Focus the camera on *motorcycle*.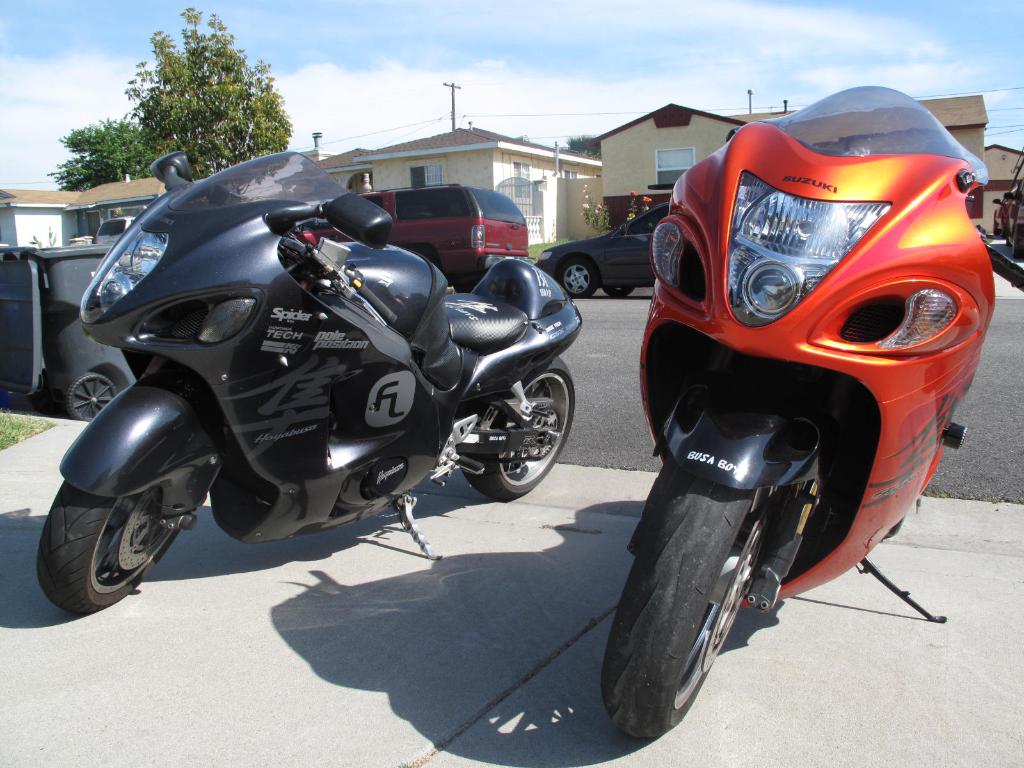
Focus region: 598 82 1023 742.
